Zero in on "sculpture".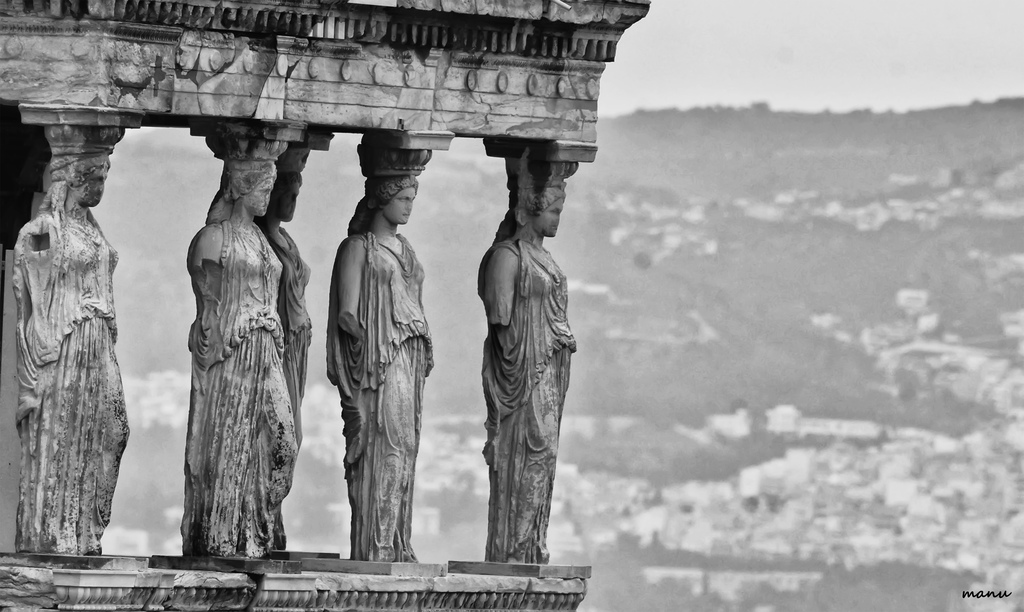
Zeroed in: select_region(163, 145, 301, 570).
